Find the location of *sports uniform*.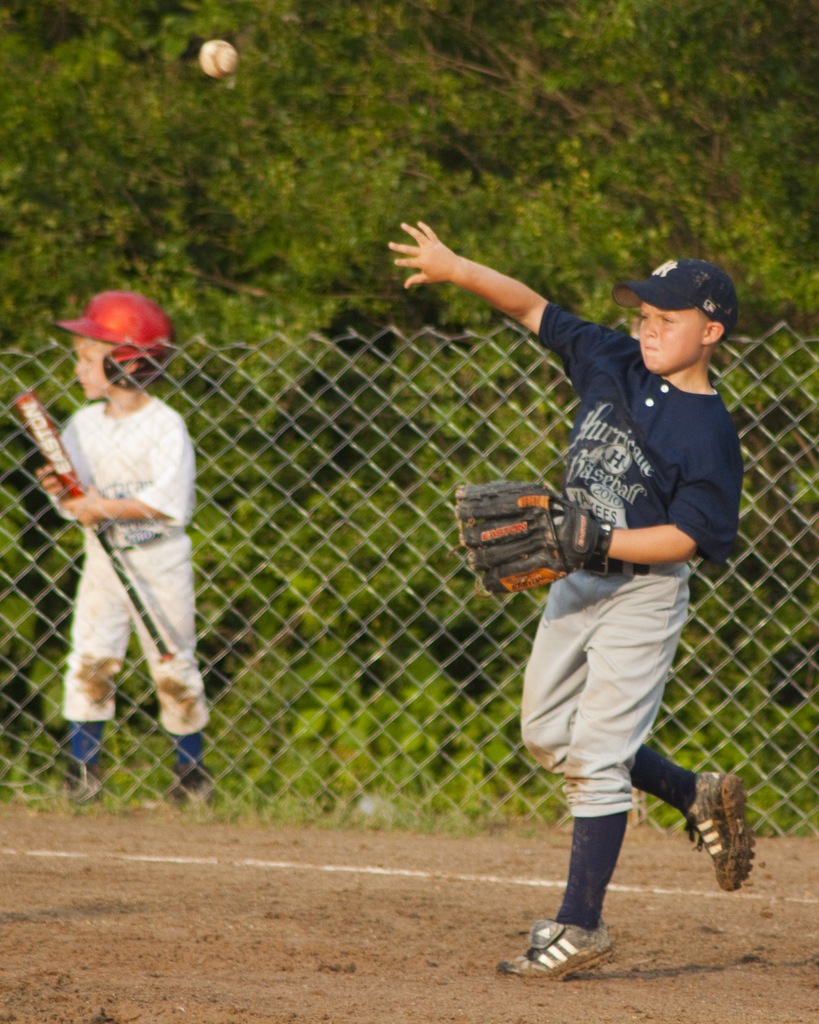
Location: <box>65,398,213,746</box>.
